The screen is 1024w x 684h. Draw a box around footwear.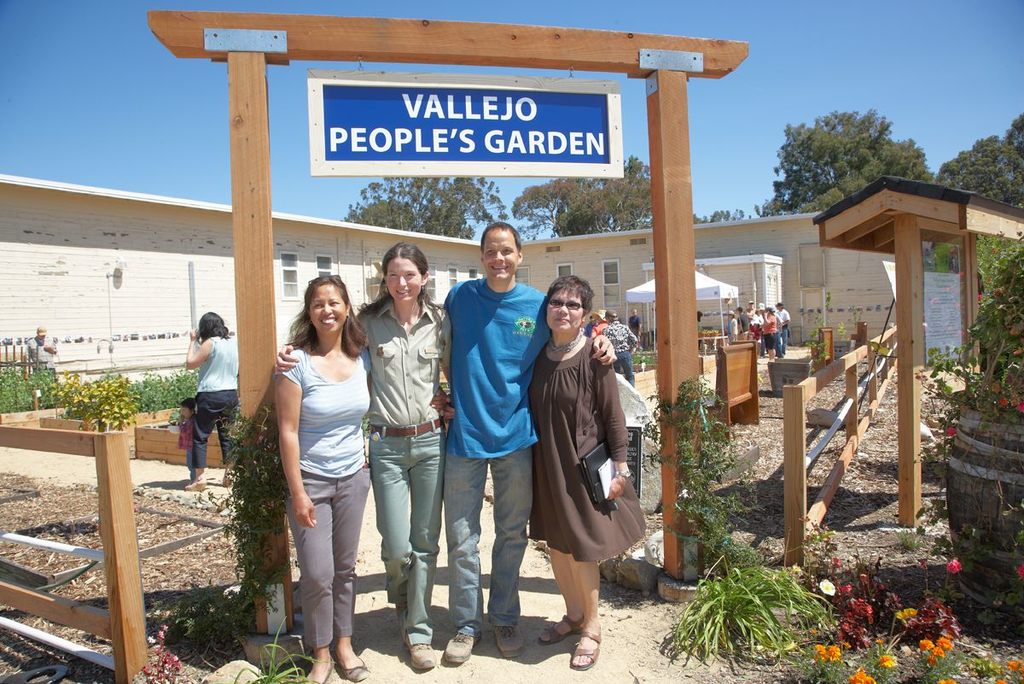
{"x1": 404, "y1": 639, "x2": 438, "y2": 670}.
